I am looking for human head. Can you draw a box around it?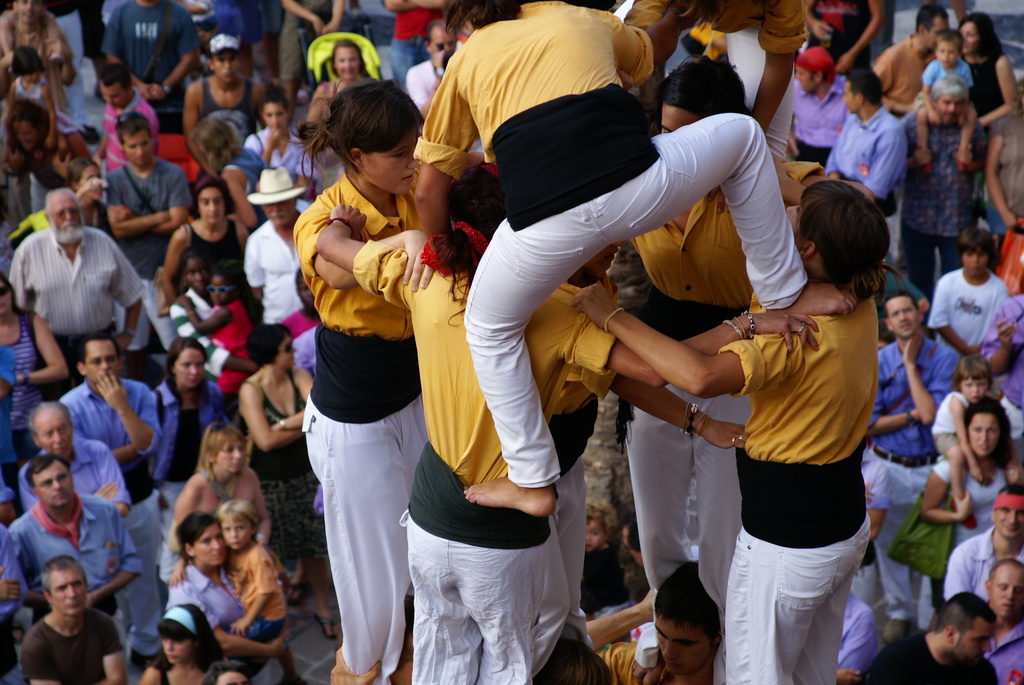
Sure, the bounding box is {"x1": 657, "y1": 55, "x2": 748, "y2": 135}.
